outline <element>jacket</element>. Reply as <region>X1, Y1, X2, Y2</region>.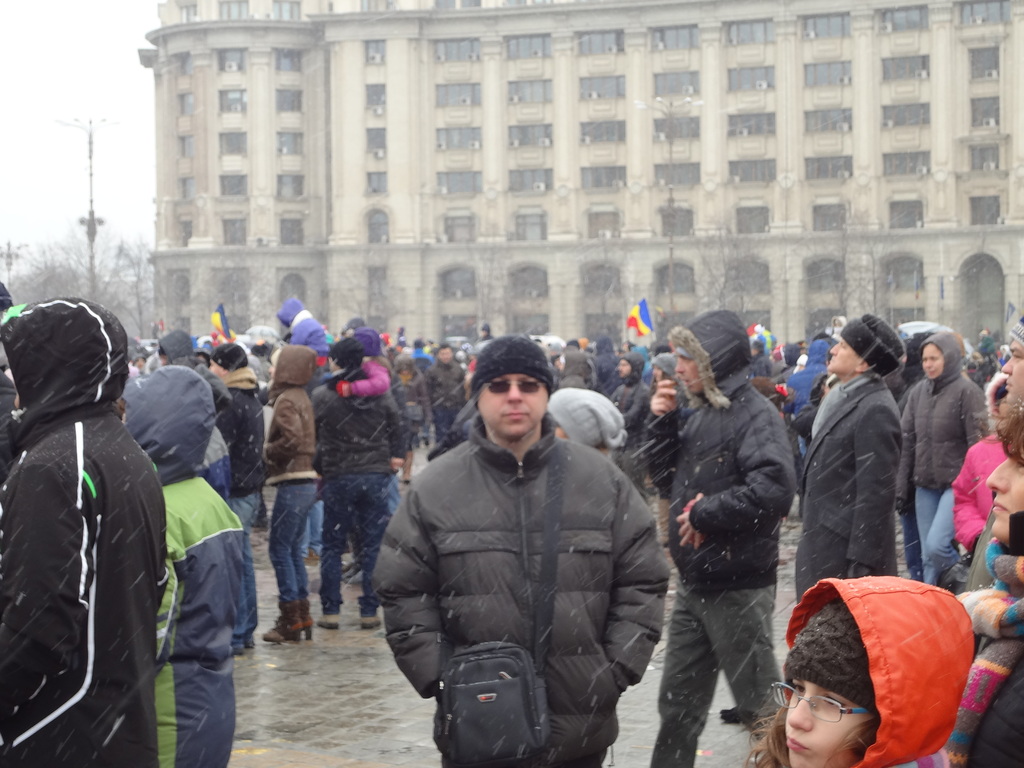
<region>225, 378, 268, 499</region>.
